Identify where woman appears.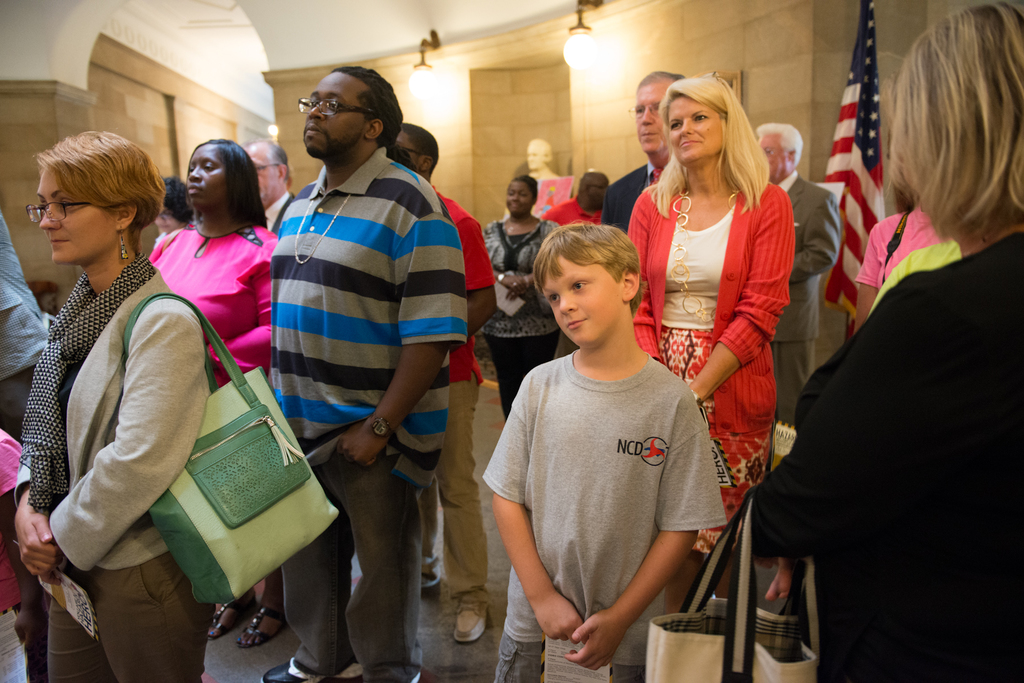
Appears at {"x1": 12, "y1": 115, "x2": 228, "y2": 682}.
